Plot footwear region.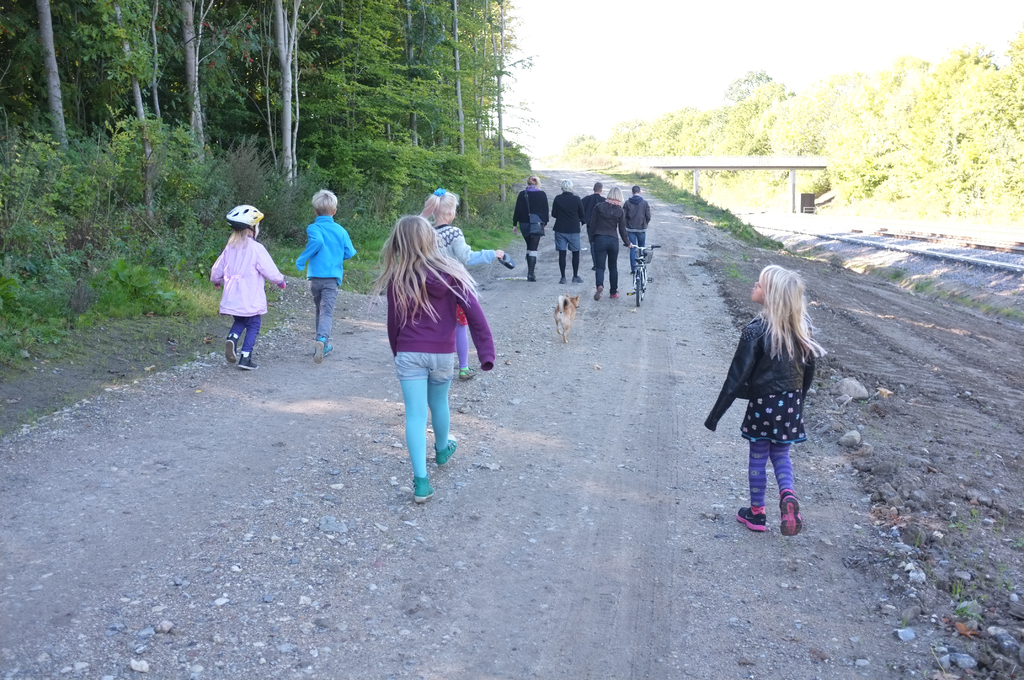
Plotted at rect(435, 435, 455, 468).
